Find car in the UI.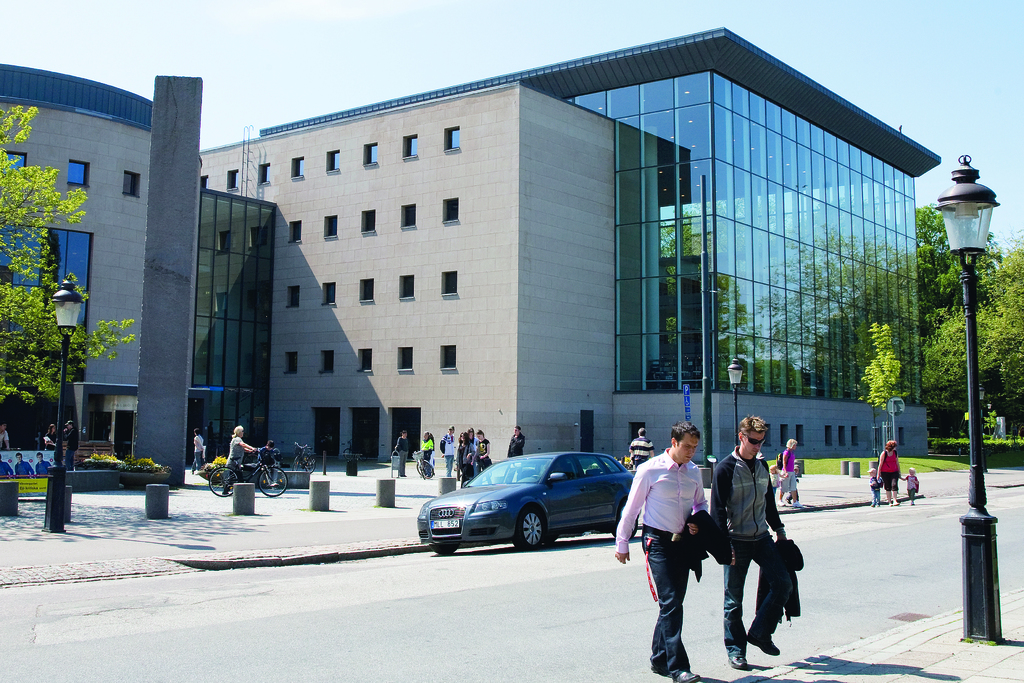
UI element at {"x1": 415, "y1": 443, "x2": 636, "y2": 555}.
